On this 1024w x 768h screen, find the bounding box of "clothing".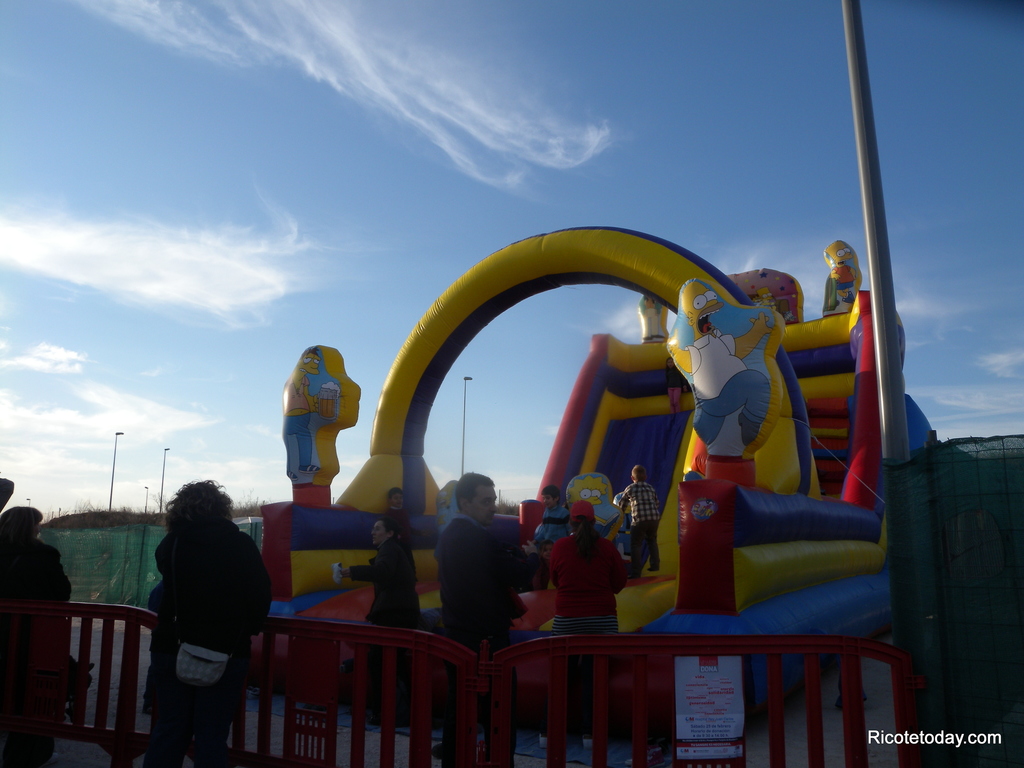
Bounding box: BBox(530, 495, 576, 549).
